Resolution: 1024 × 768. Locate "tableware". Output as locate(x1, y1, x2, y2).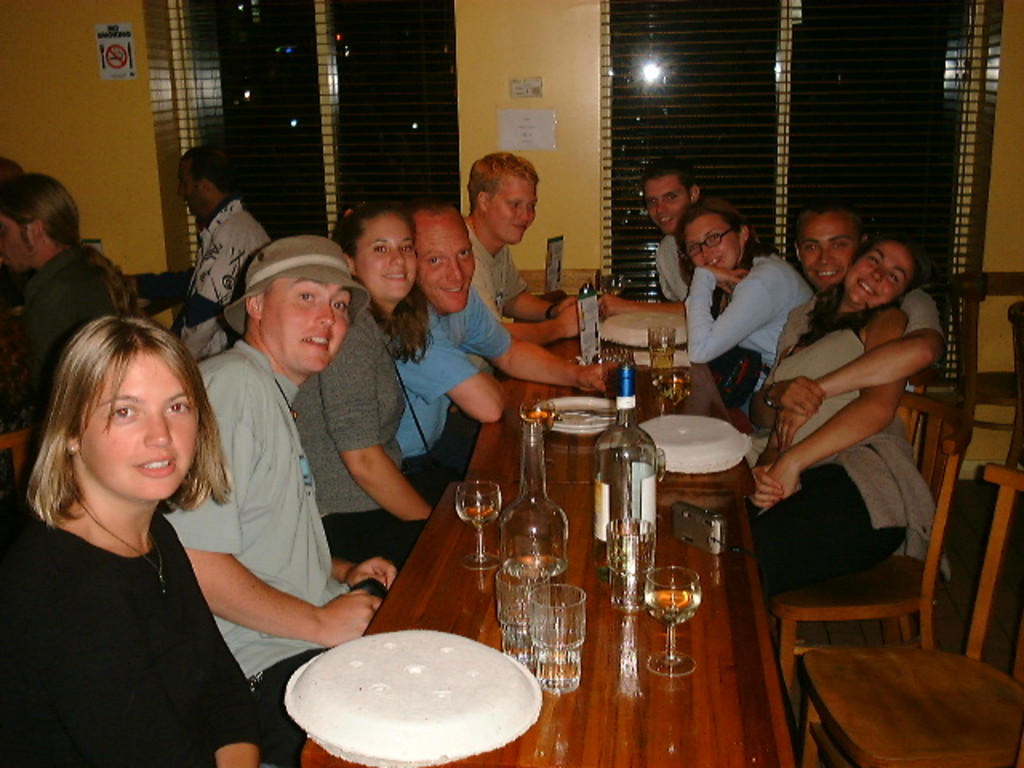
locate(528, 392, 626, 432).
